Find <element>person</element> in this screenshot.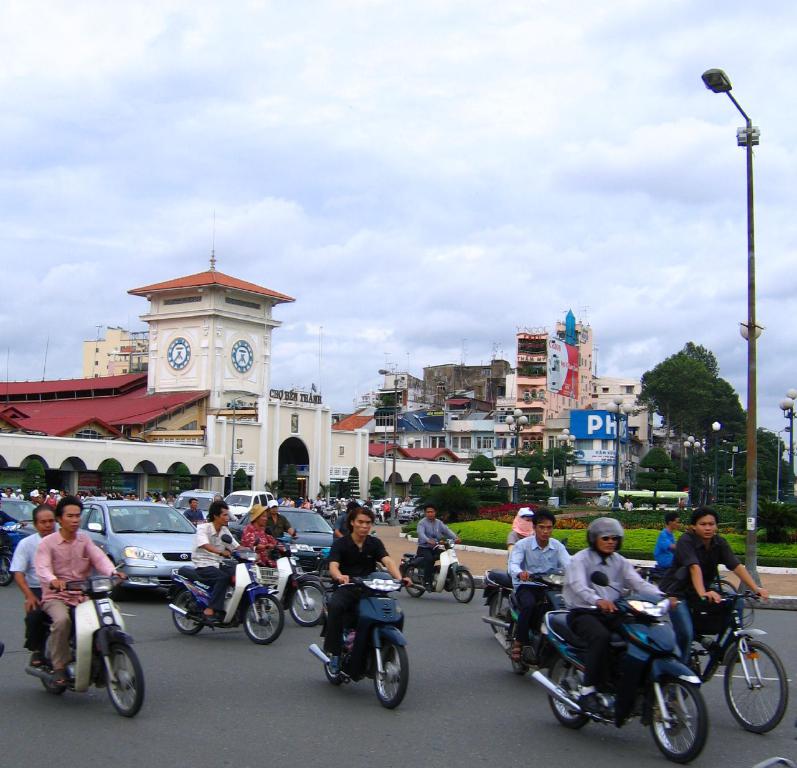
The bounding box for <element>person</element> is bbox=(21, 501, 126, 716).
